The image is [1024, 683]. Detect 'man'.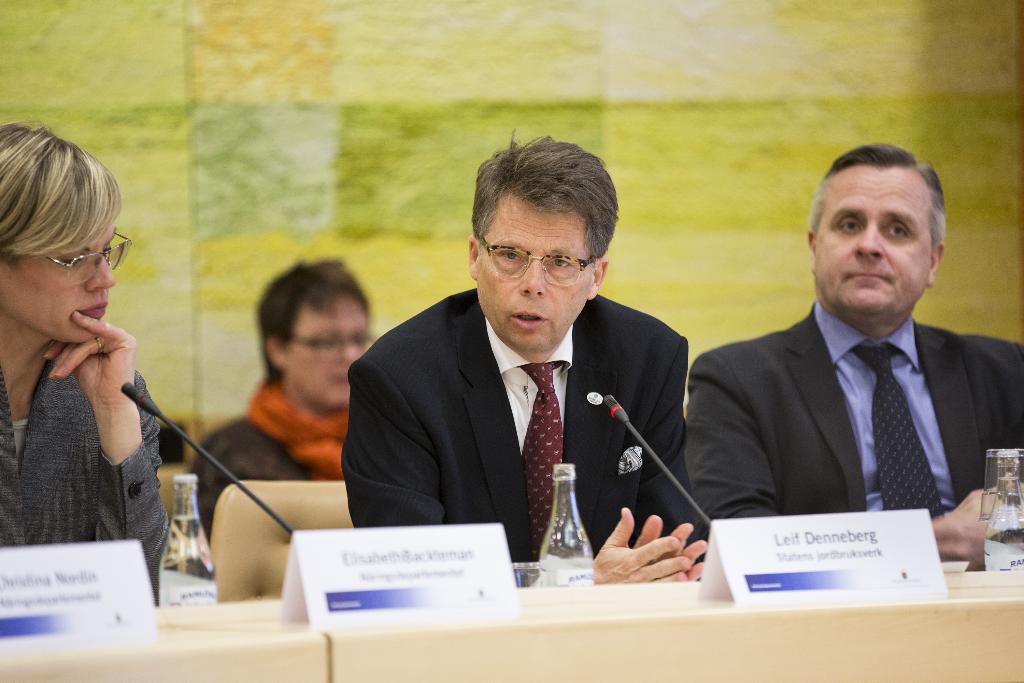
Detection: <region>684, 149, 1011, 549</region>.
